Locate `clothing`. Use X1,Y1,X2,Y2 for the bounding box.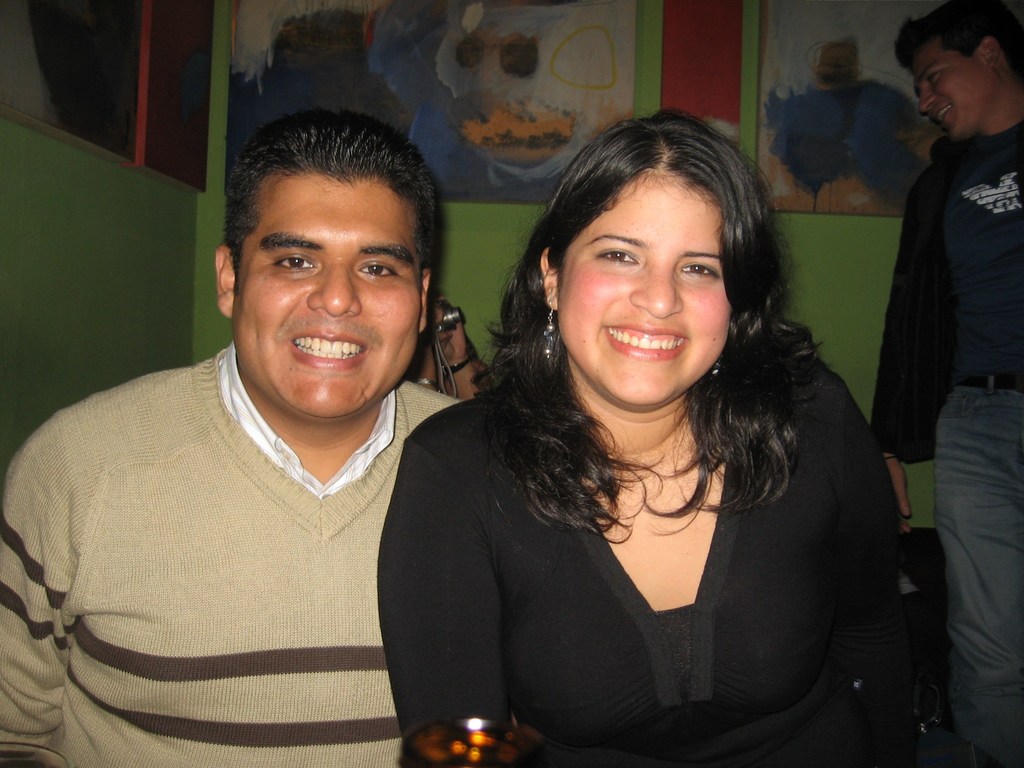
0,340,462,767.
